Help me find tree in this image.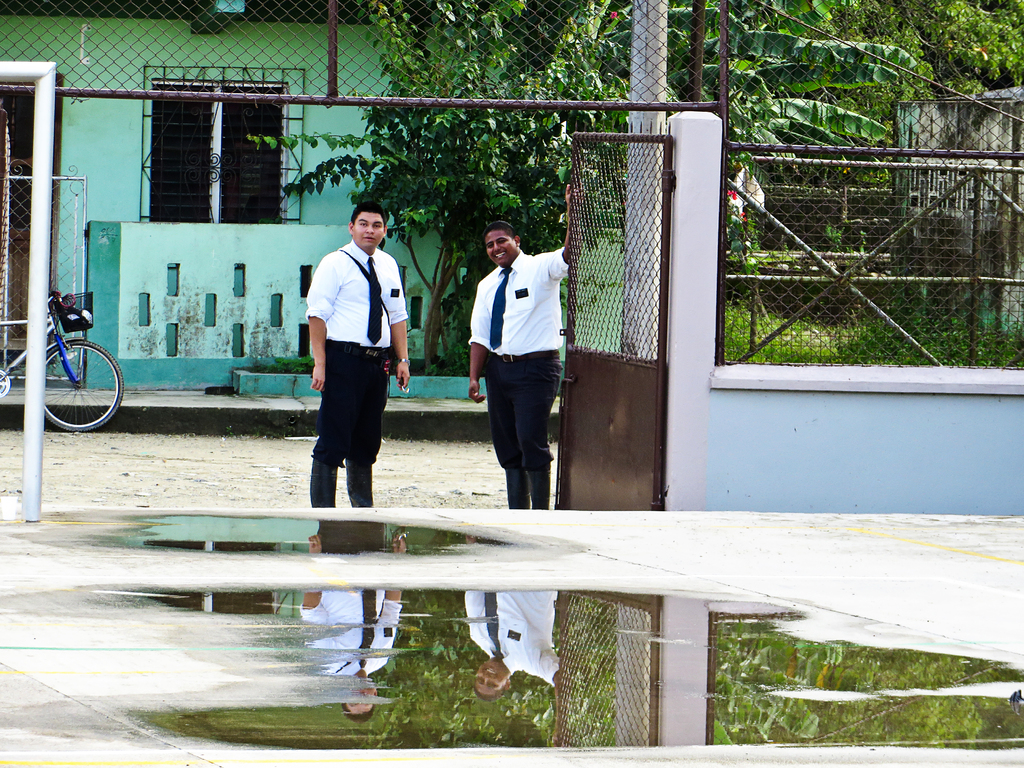
Found it: [682, 0, 920, 281].
